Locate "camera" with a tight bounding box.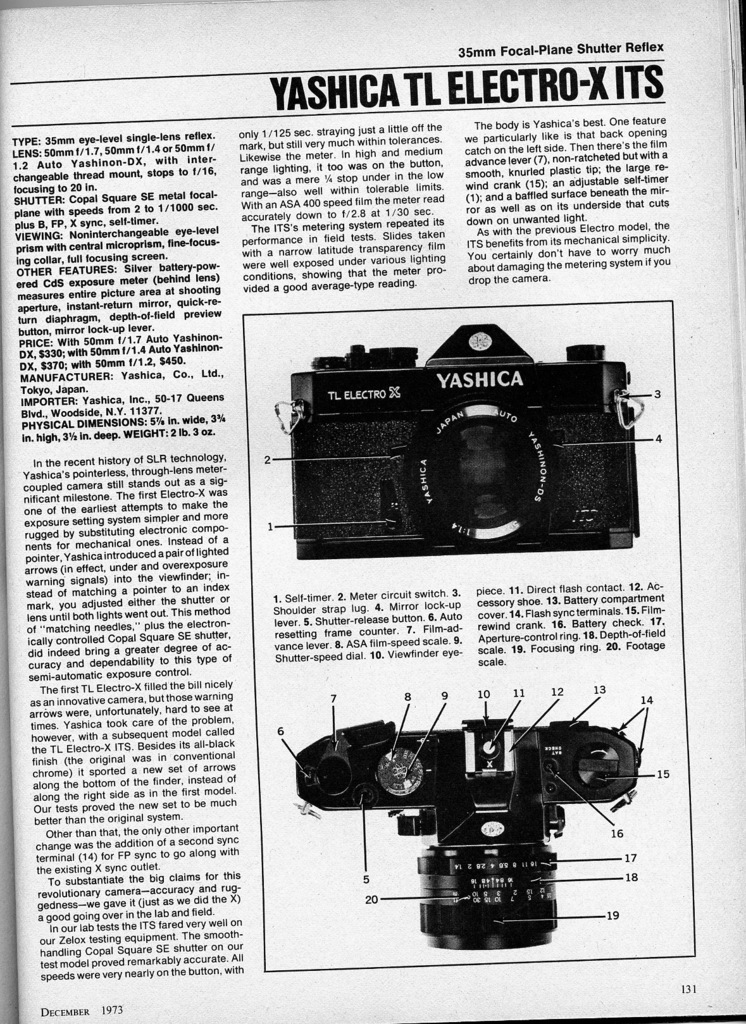
296/316/654/576.
